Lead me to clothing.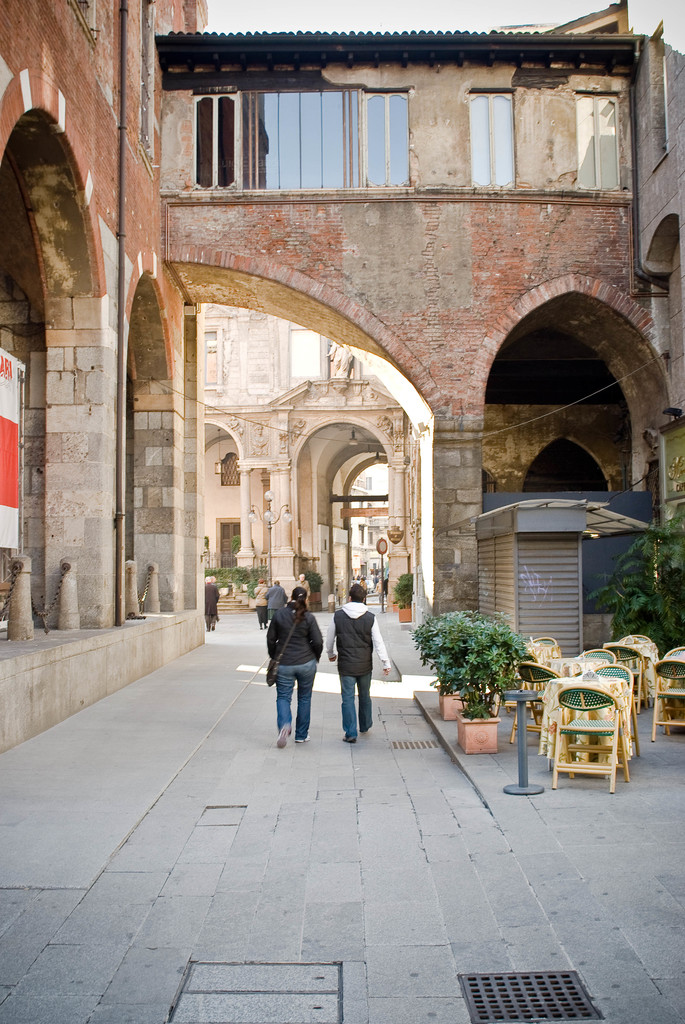
Lead to box=[338, 577, 391, 725].
